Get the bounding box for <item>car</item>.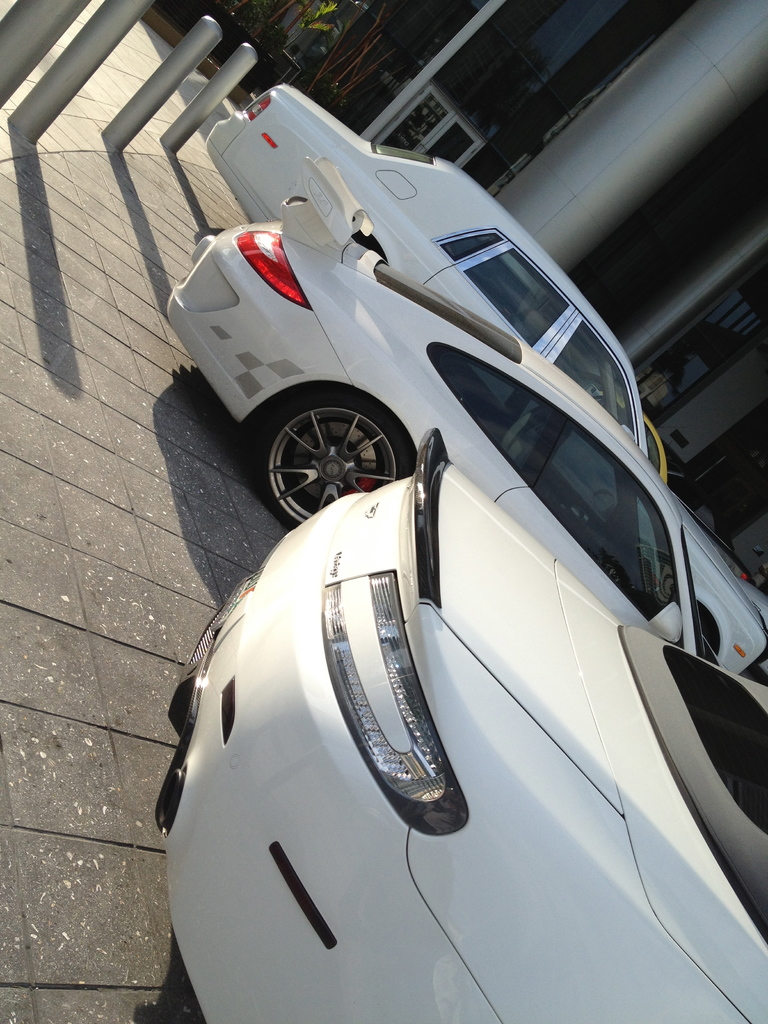
198, 74, 660, 581.
